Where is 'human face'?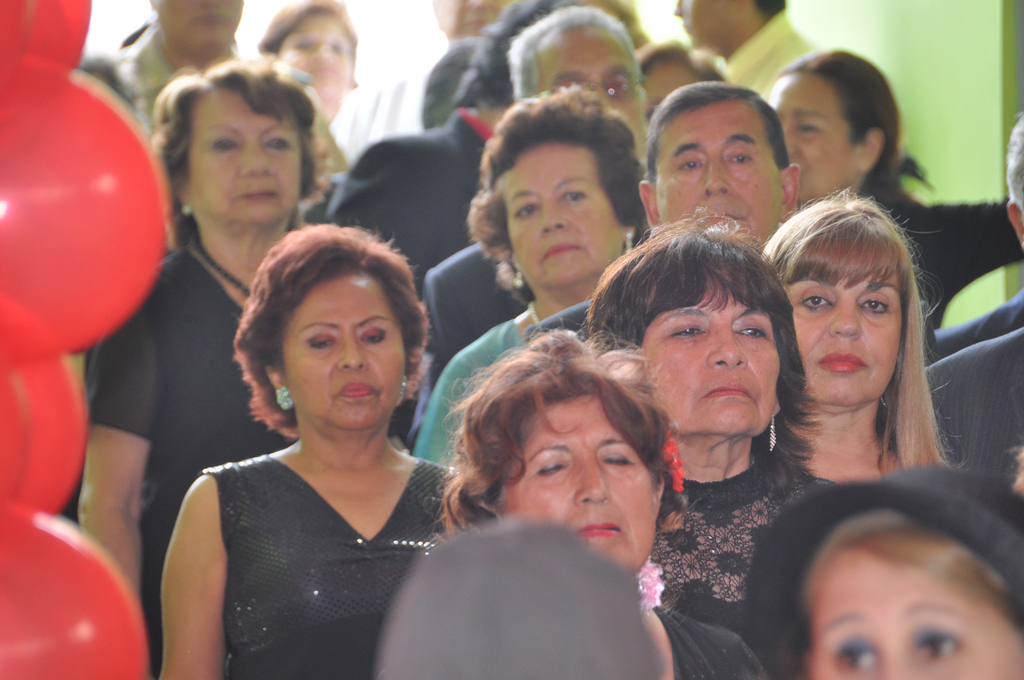
box=[652, 101, 787, 251].
